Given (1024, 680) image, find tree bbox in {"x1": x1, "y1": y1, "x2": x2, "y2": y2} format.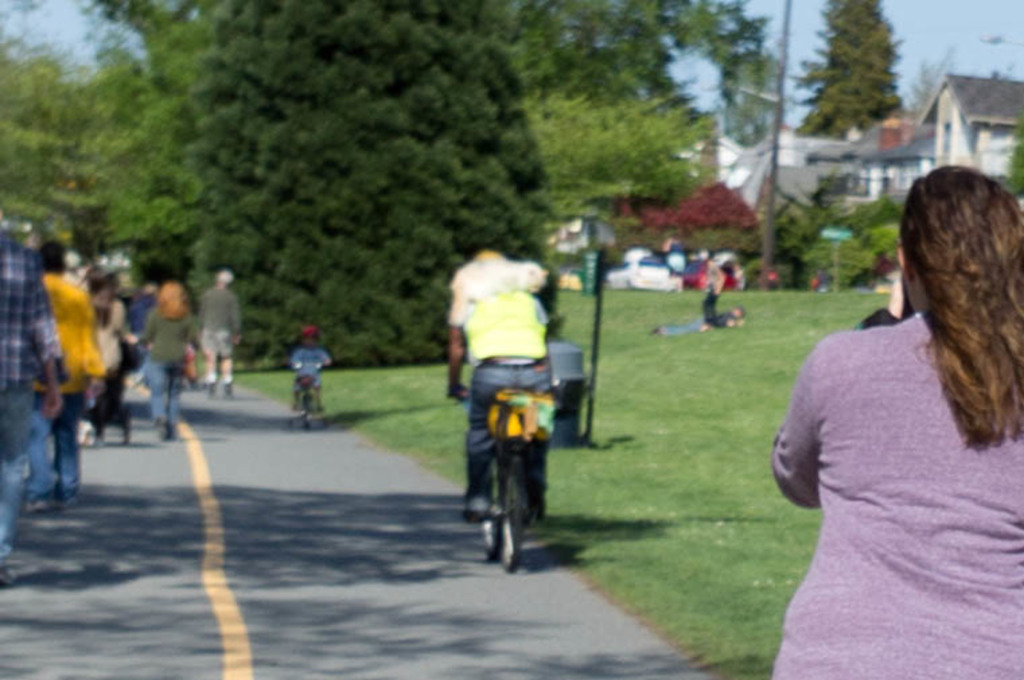
{"x1": 1009, "y1": 100, "x2": 1023, "y2": 194}.
